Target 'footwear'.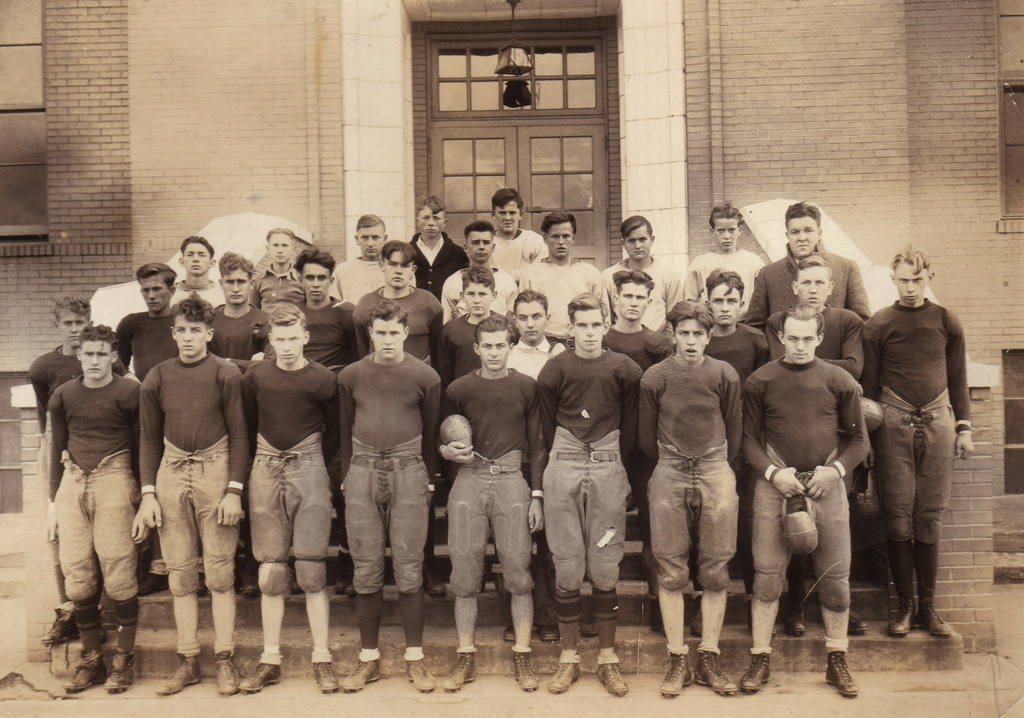
Target region: (685, 601, 703, 633).
